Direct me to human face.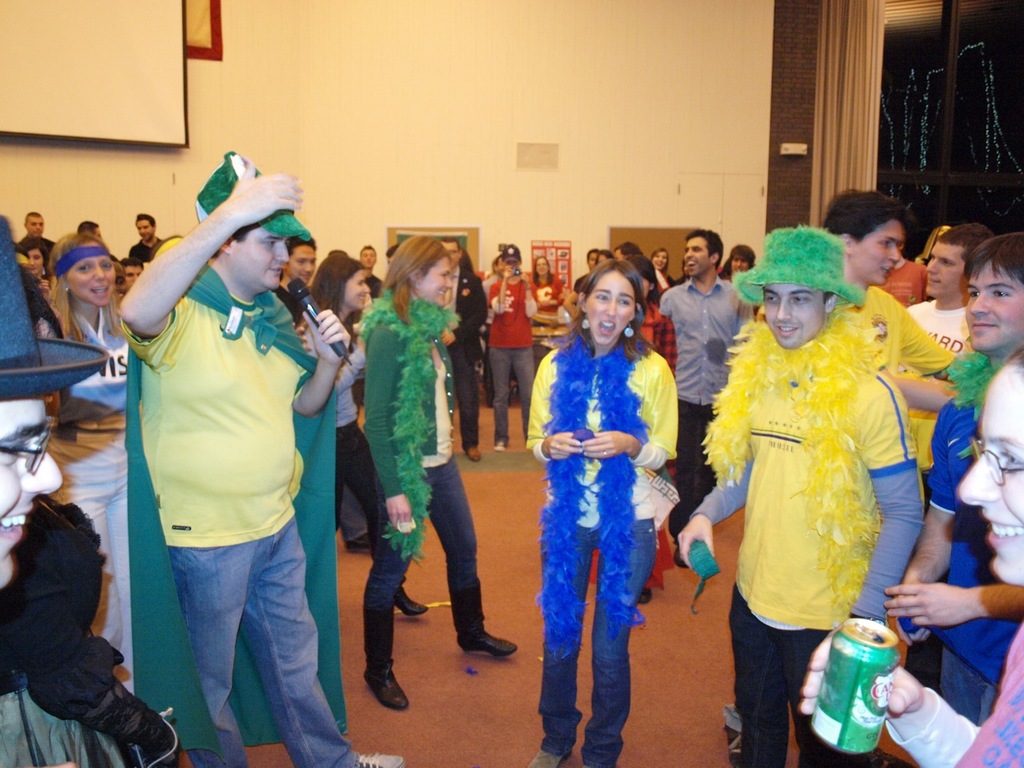
Direction: x1=969, y1=262, x2=1021, y2=348.
